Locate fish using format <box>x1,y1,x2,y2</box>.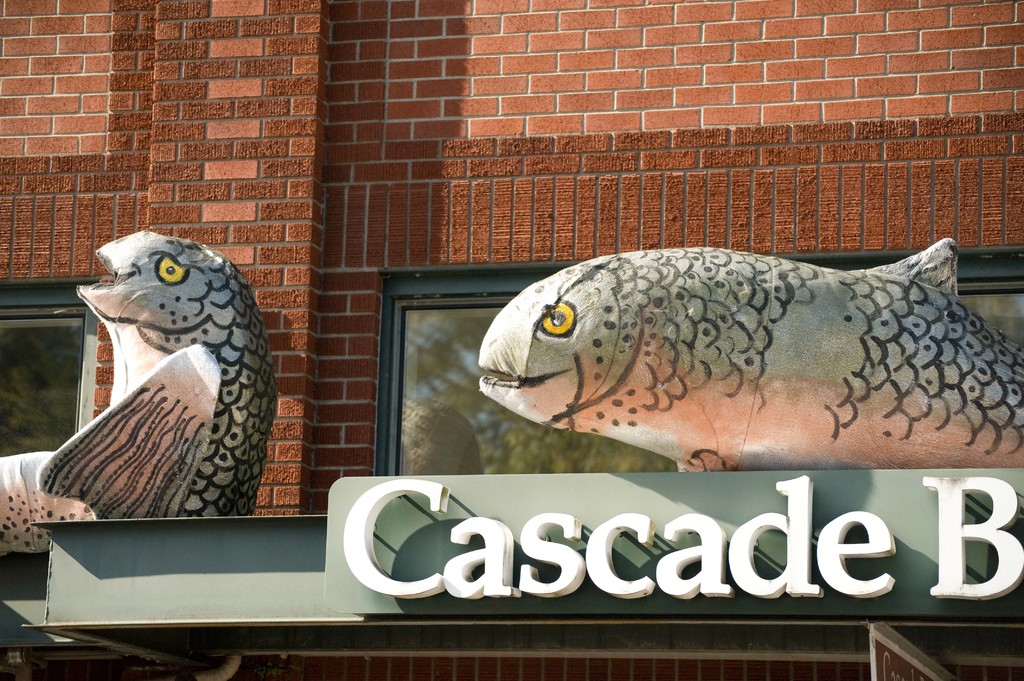
<box>461,225,1023,496</box>.
